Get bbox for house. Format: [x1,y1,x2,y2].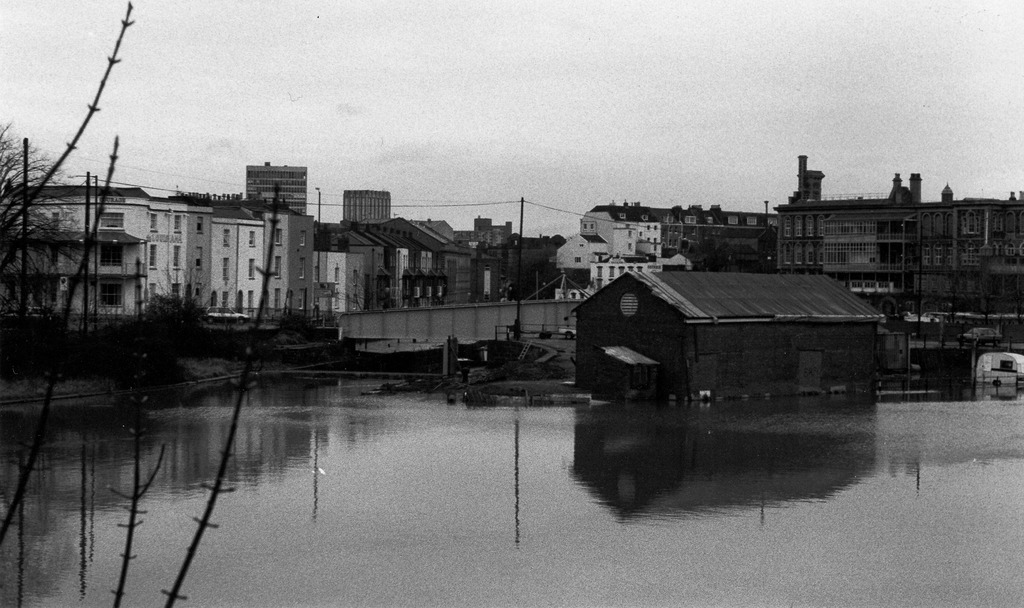
[770,156,1023,316].
